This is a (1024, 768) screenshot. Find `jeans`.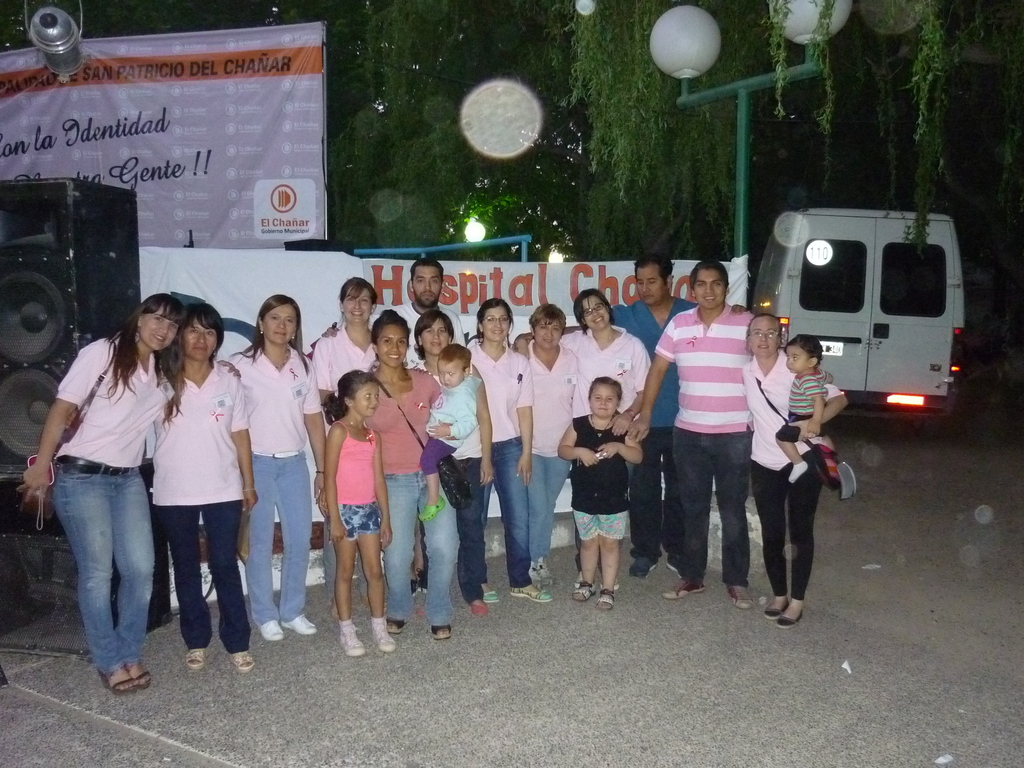
Bounding box: left=45, top=463, right=156, bottom=677.
